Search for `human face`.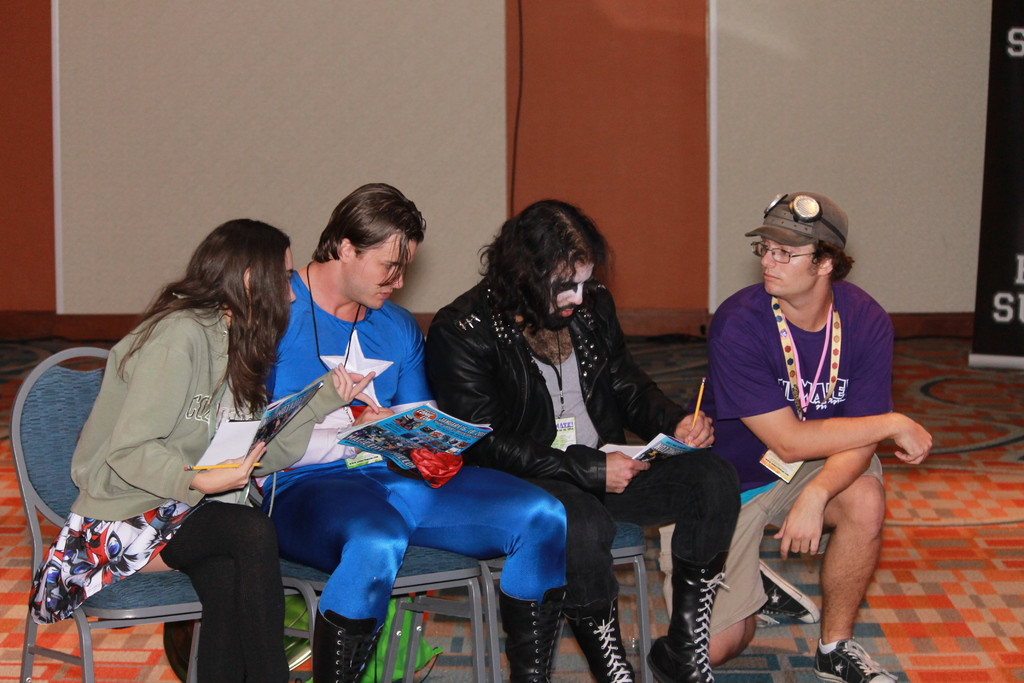
Found at 285/249/295/302.
